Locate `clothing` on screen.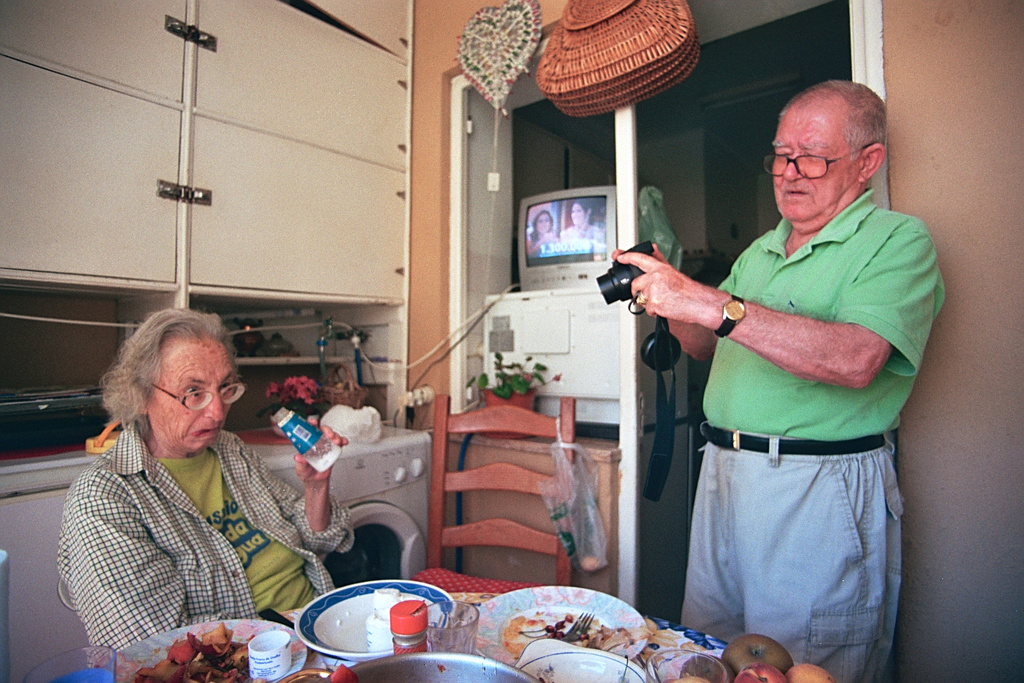
On screen at (left=682, top=441, right=902, bottom=682).
